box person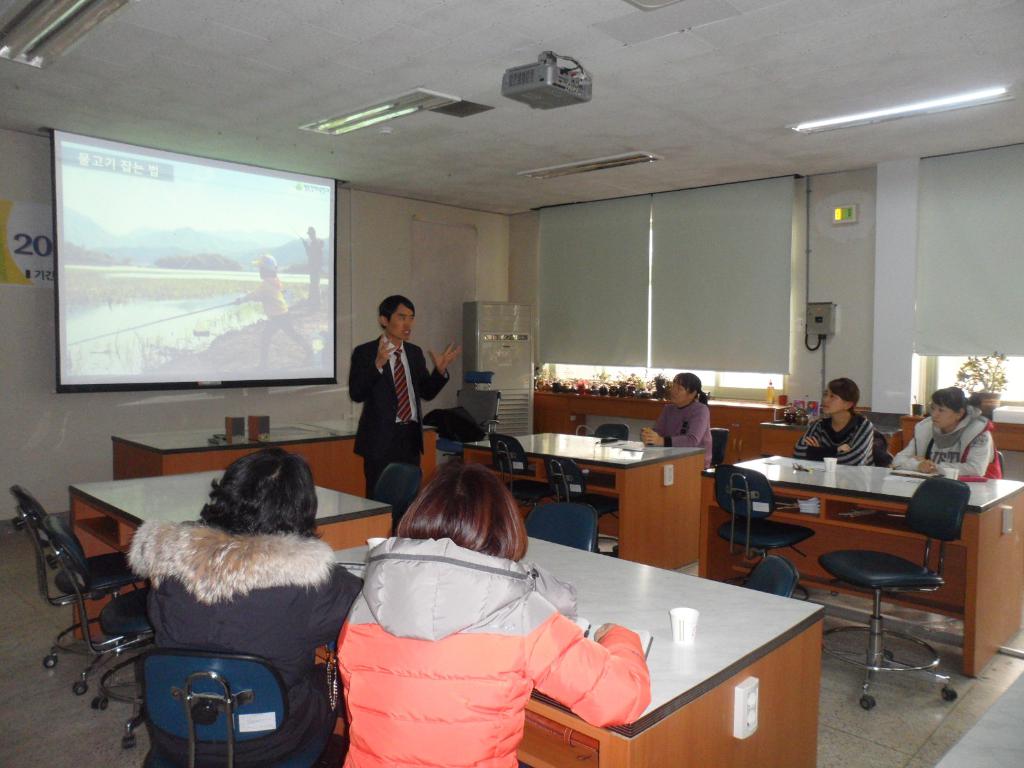
rect(236, 249, 314, 371)
